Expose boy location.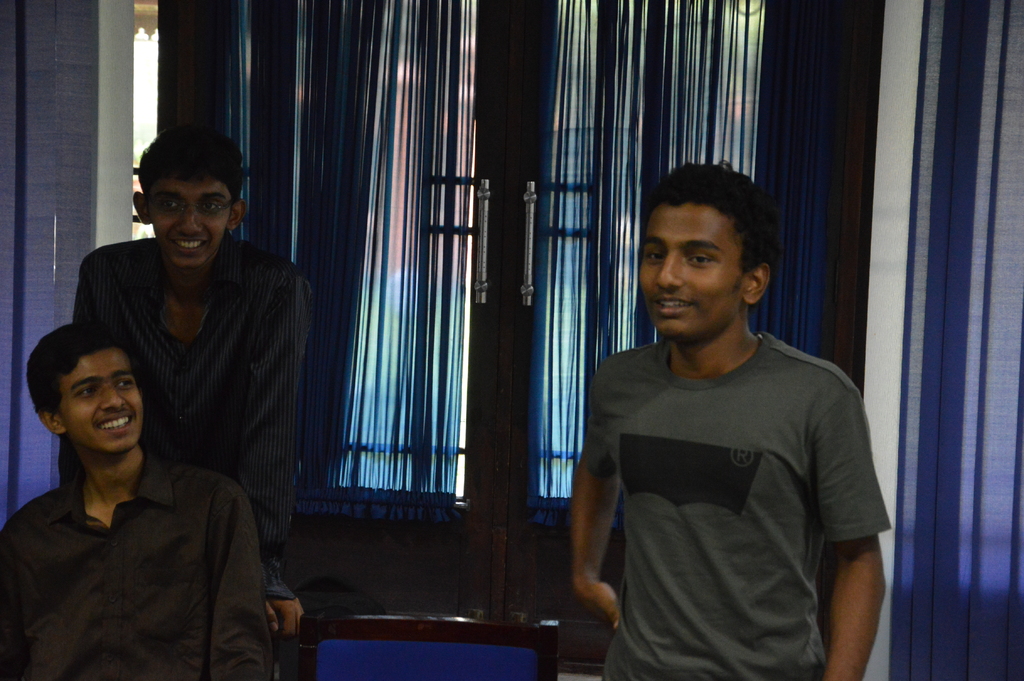
Exposed at (x1=67, y1=122, x2=326, y2=680).
